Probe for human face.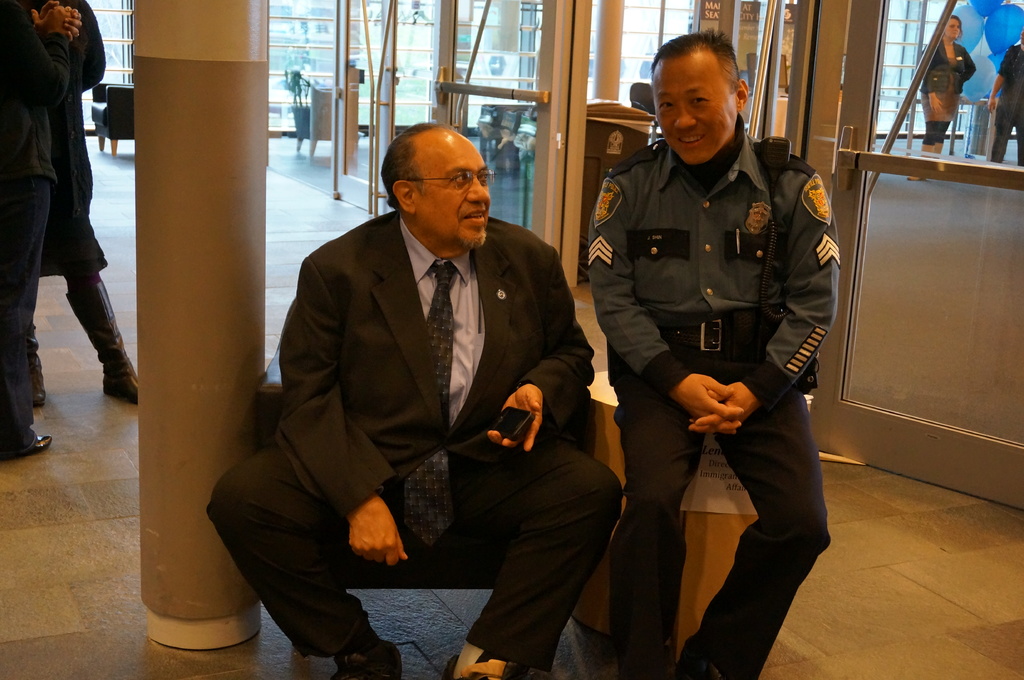
Probe result: {"x1": 649, "y1": 54, "x2": 737, "y2": 160}.
